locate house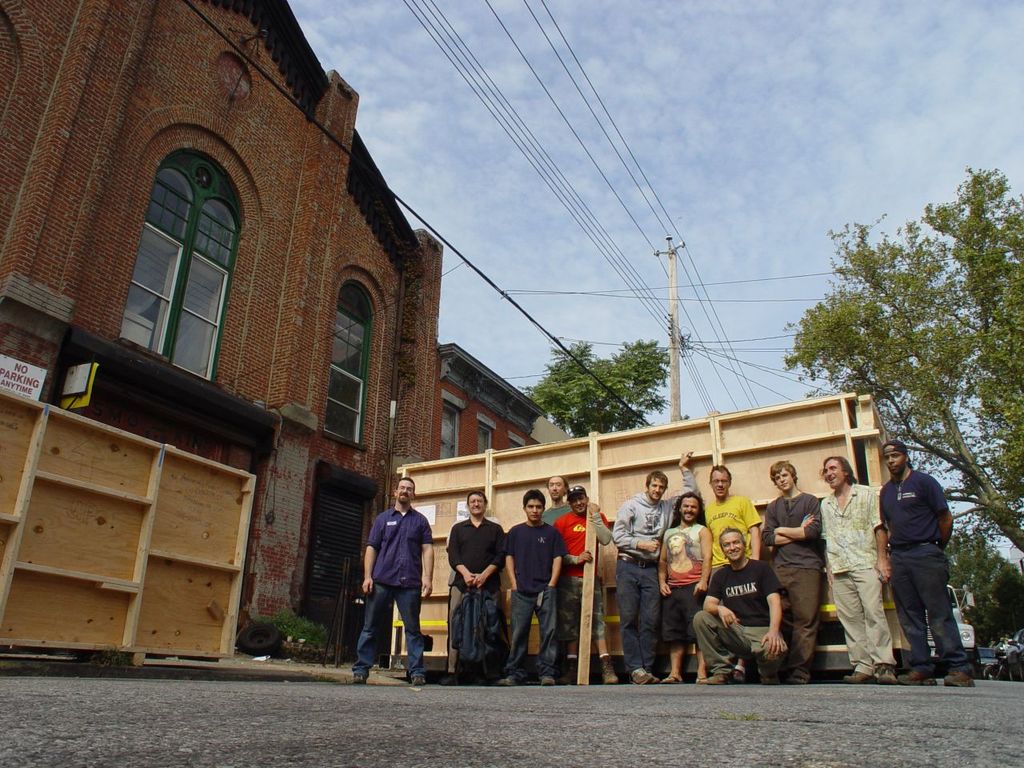
pyautogui.locateOnScreen(447, 344, 563, 468)
